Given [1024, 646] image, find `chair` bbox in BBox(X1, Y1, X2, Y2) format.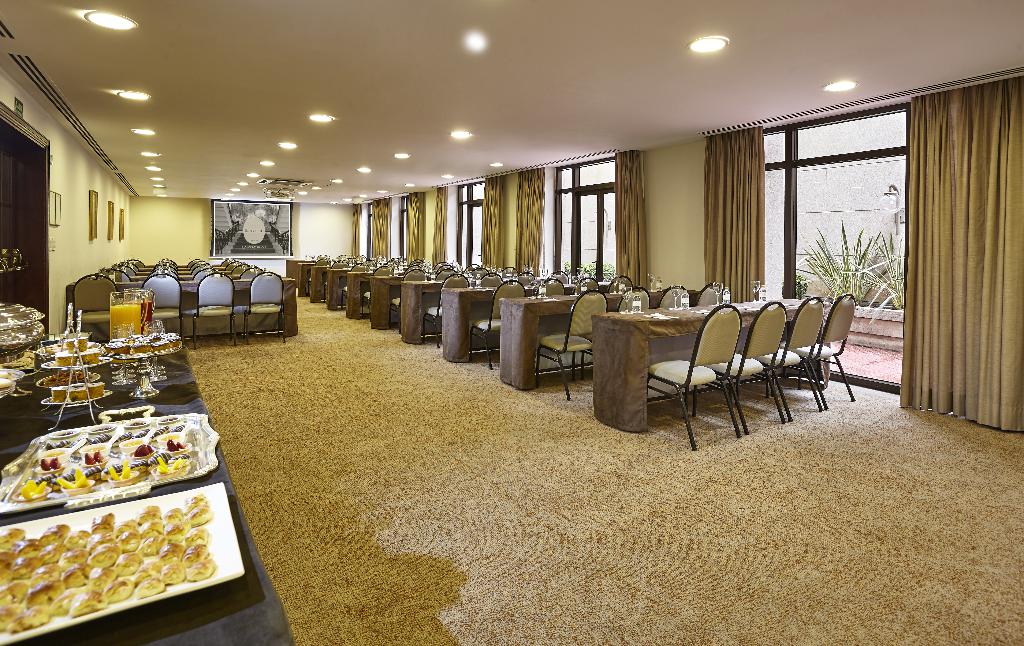
BBox(535, 290, 607, 404).
